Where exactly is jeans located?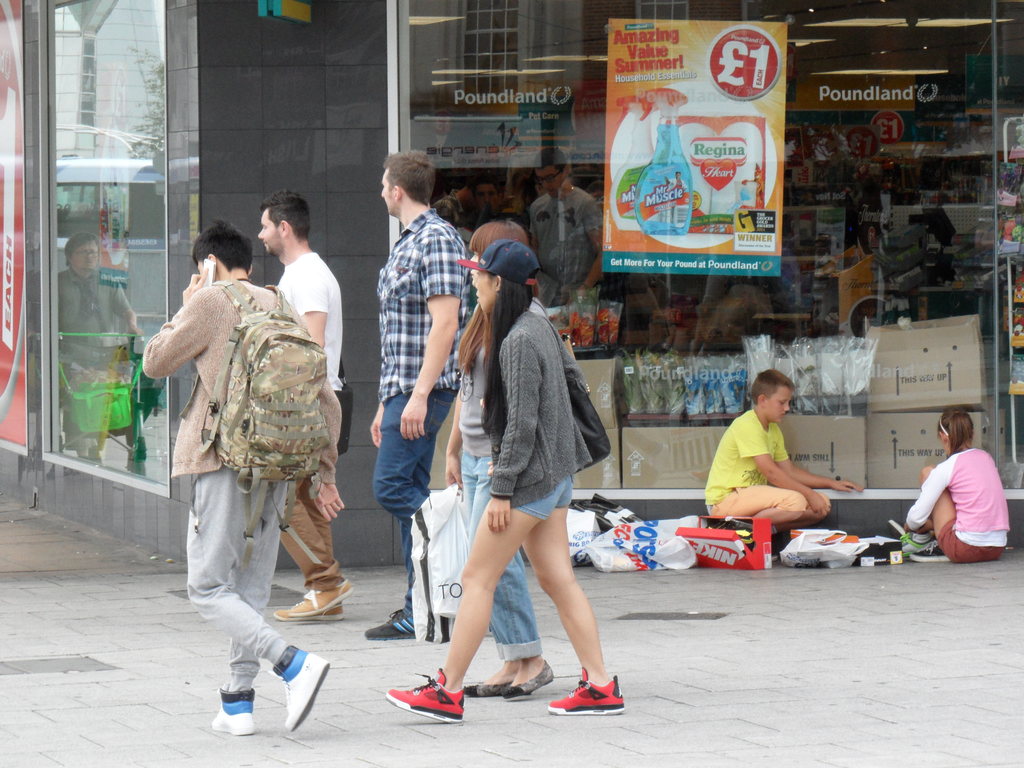
Its bounding box is bbox=[524, 470, 570, 518].
